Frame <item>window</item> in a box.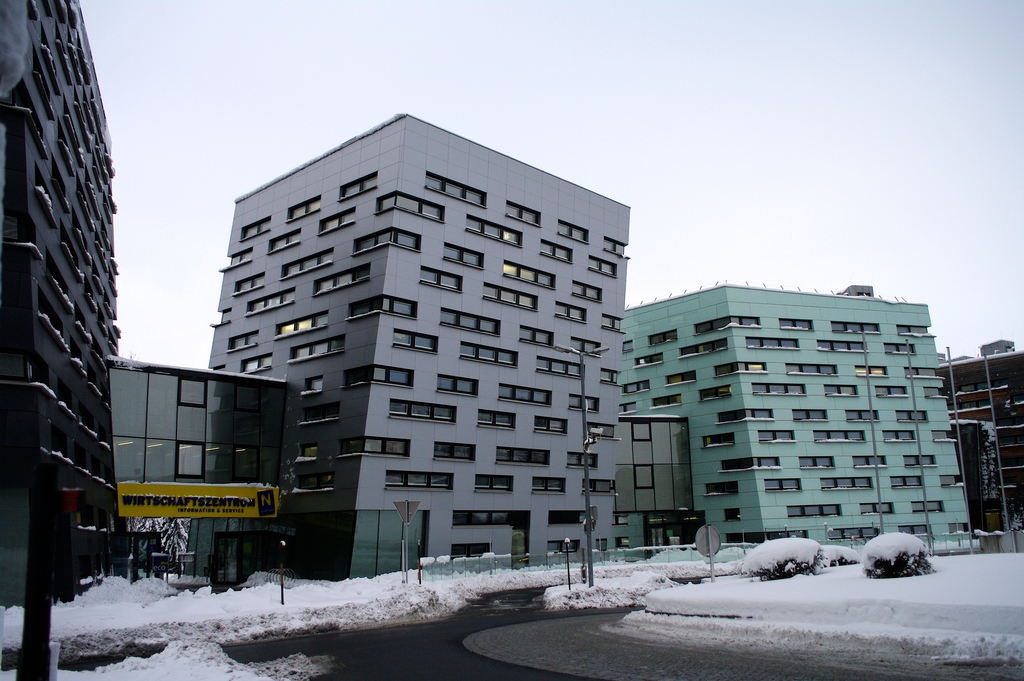
bbox=[384, 472, 456, 494].
